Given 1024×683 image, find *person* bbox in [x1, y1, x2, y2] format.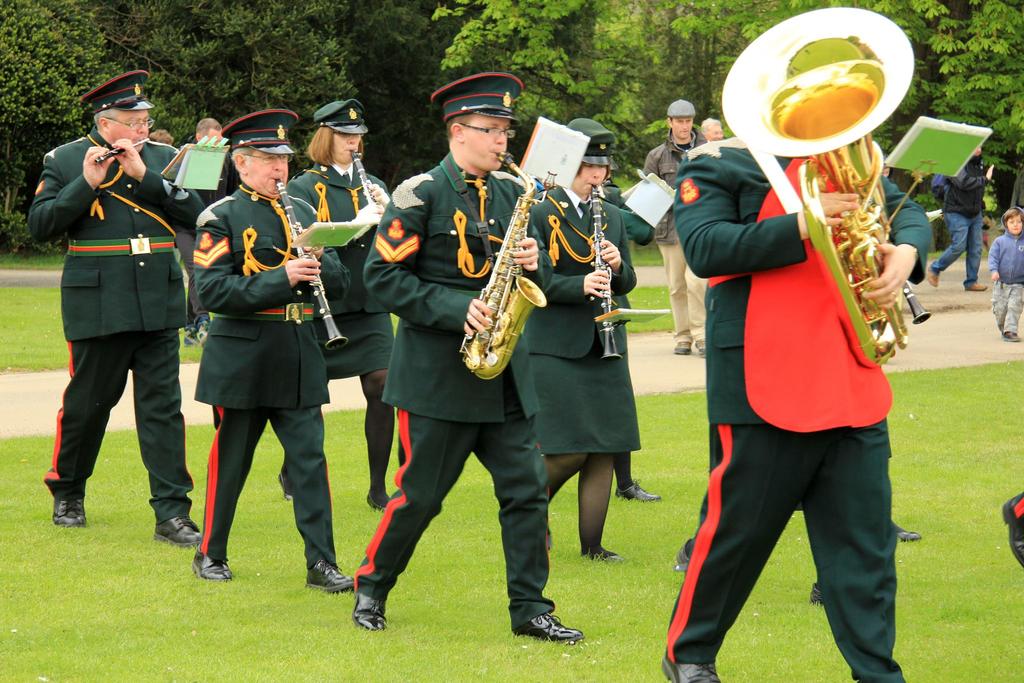
[700, 115, 723, 140].
